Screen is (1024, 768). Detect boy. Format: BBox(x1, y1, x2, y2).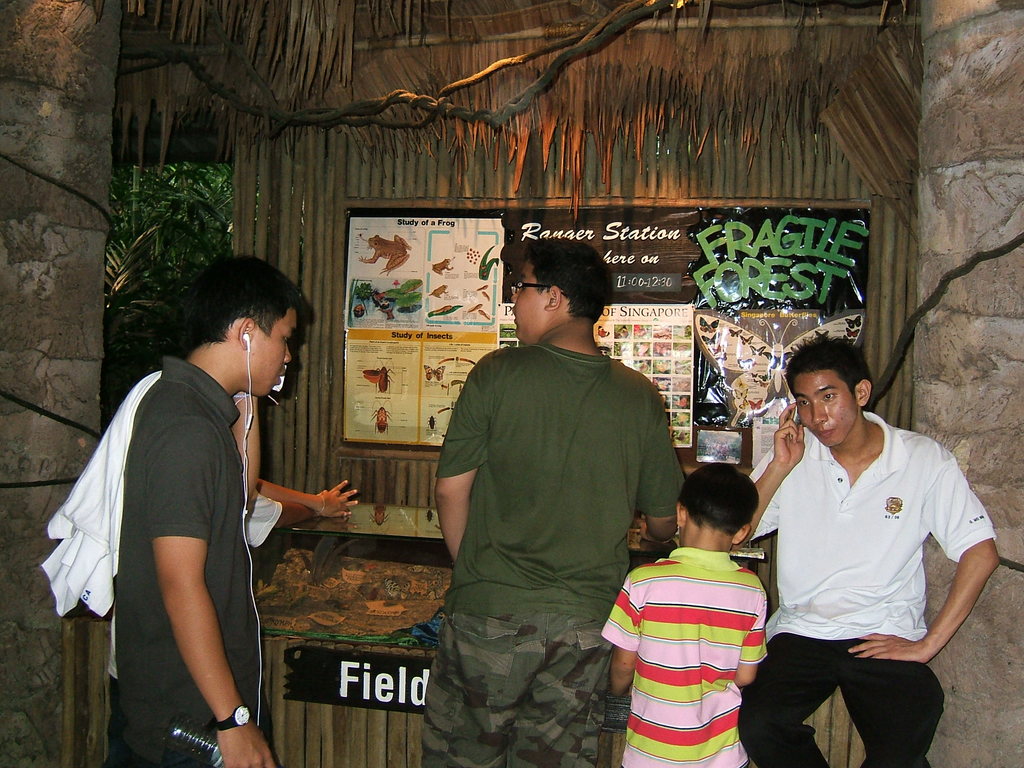
BBox(108, 255, 311, 767).
